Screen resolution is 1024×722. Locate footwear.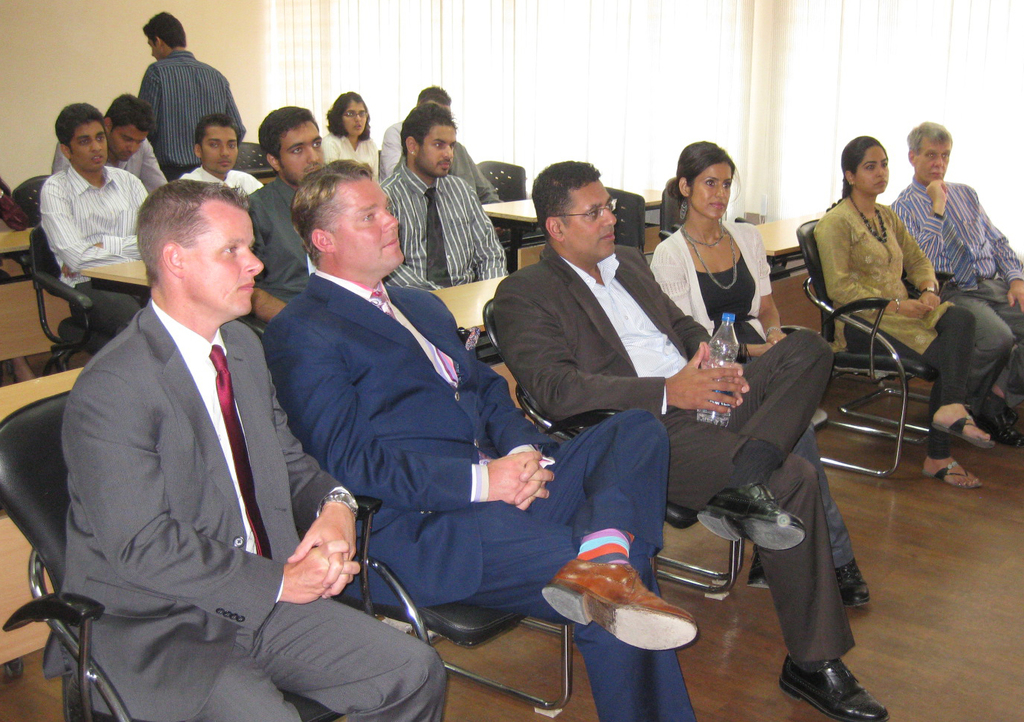
locate(925, 415, 993, 454).
